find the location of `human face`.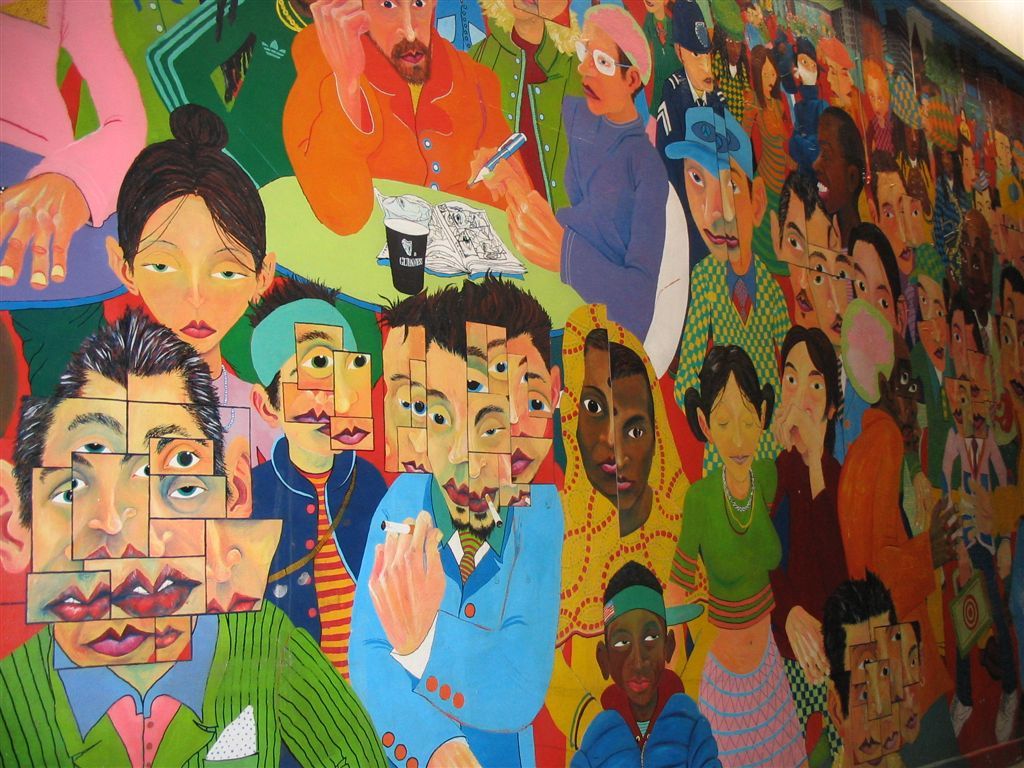
Location: bbox(126, 204, 248, 354).
